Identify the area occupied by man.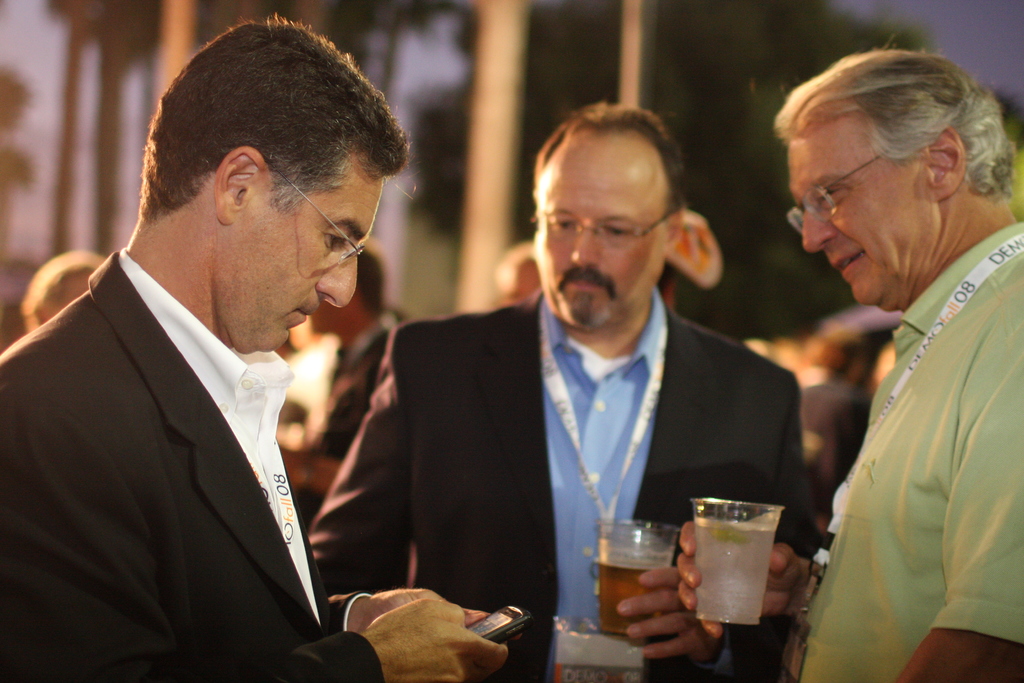
Area: (289,244,402,513).
